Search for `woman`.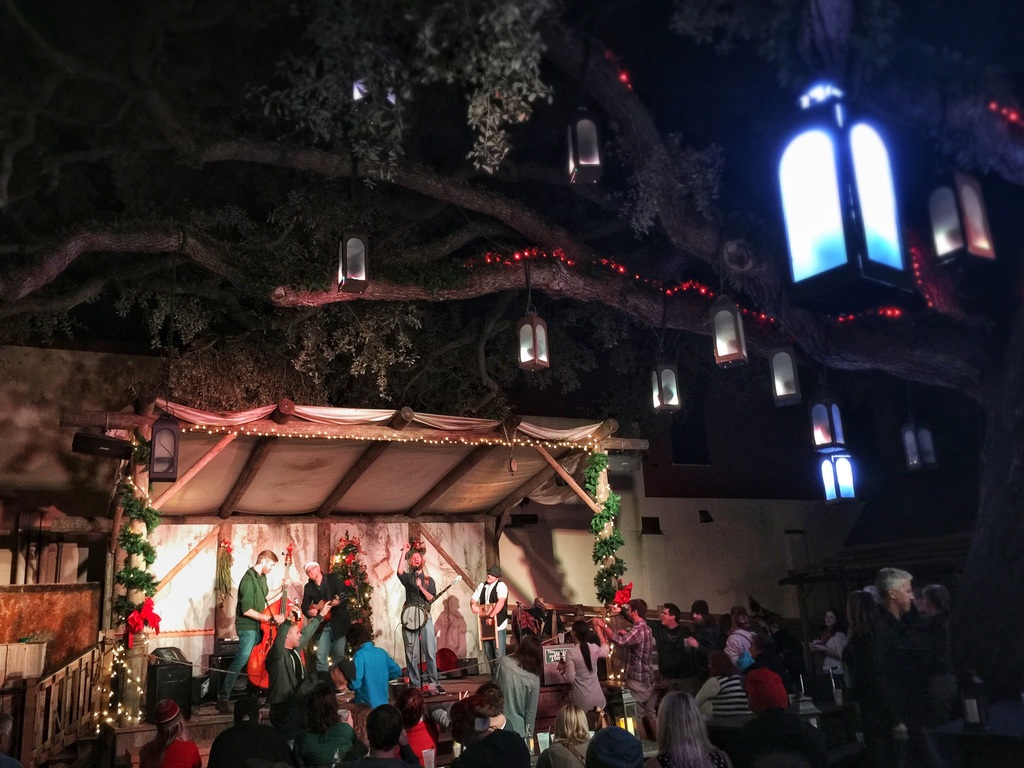
Found at <box>643,691,732,767</box>.
